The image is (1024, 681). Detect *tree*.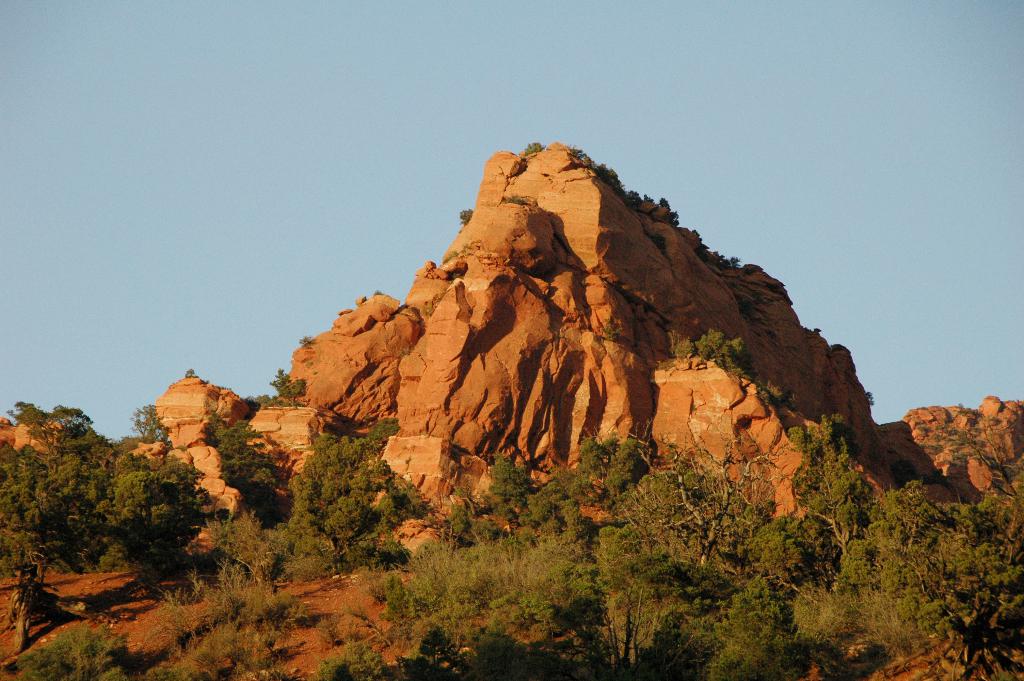
Detection: 17:413:217:584.
